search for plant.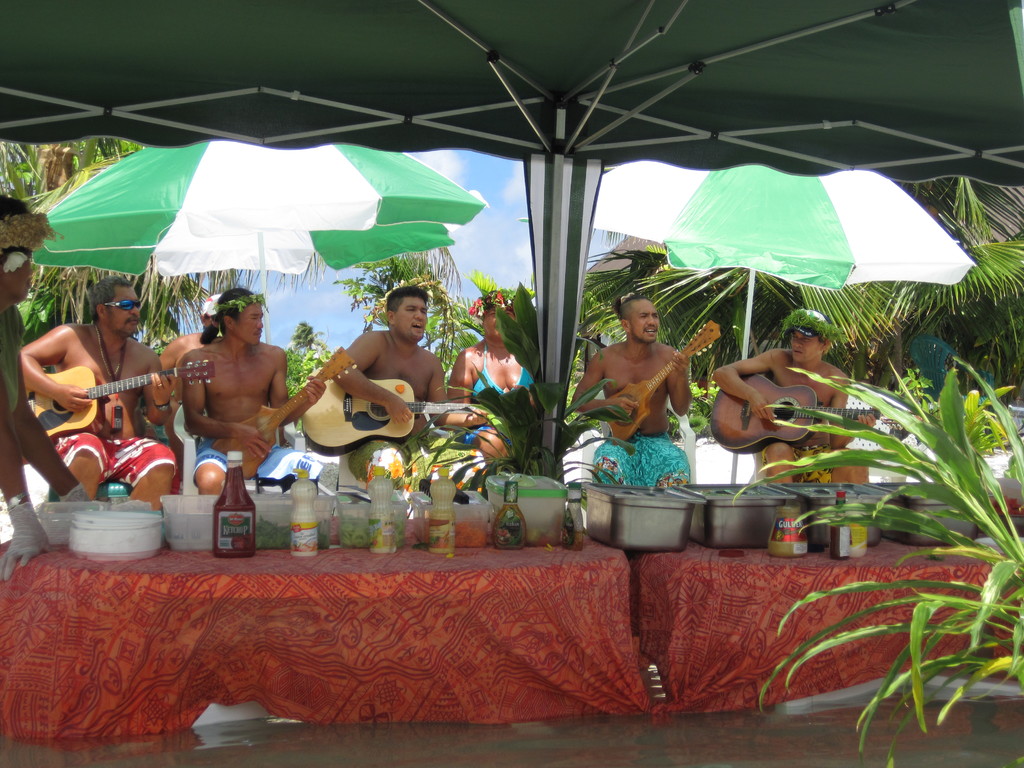
Found at (x1=731, y1=348, x2=1023, y2=767).
